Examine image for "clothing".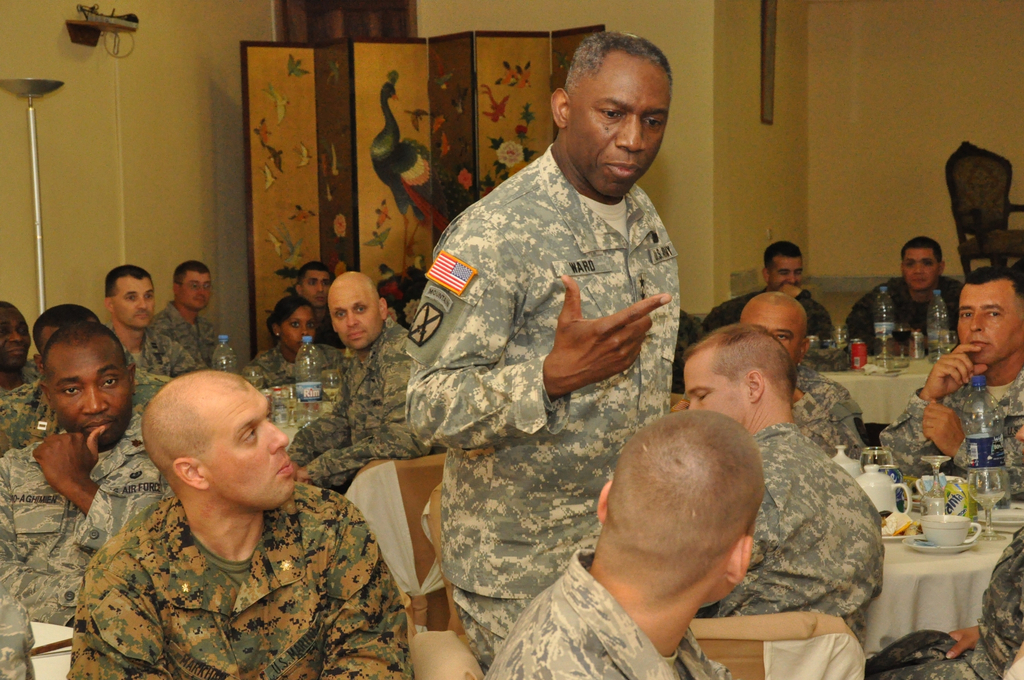
Examination result: box=[475, 550, 727, 679].
